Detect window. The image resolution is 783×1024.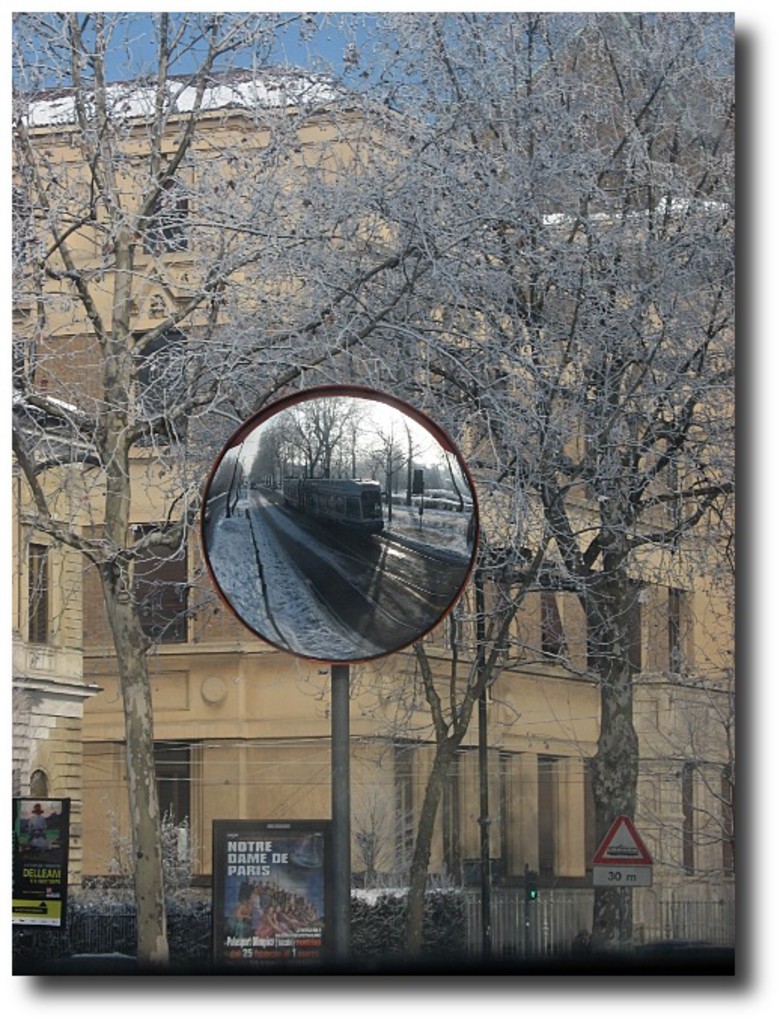
441 738 465 882.
